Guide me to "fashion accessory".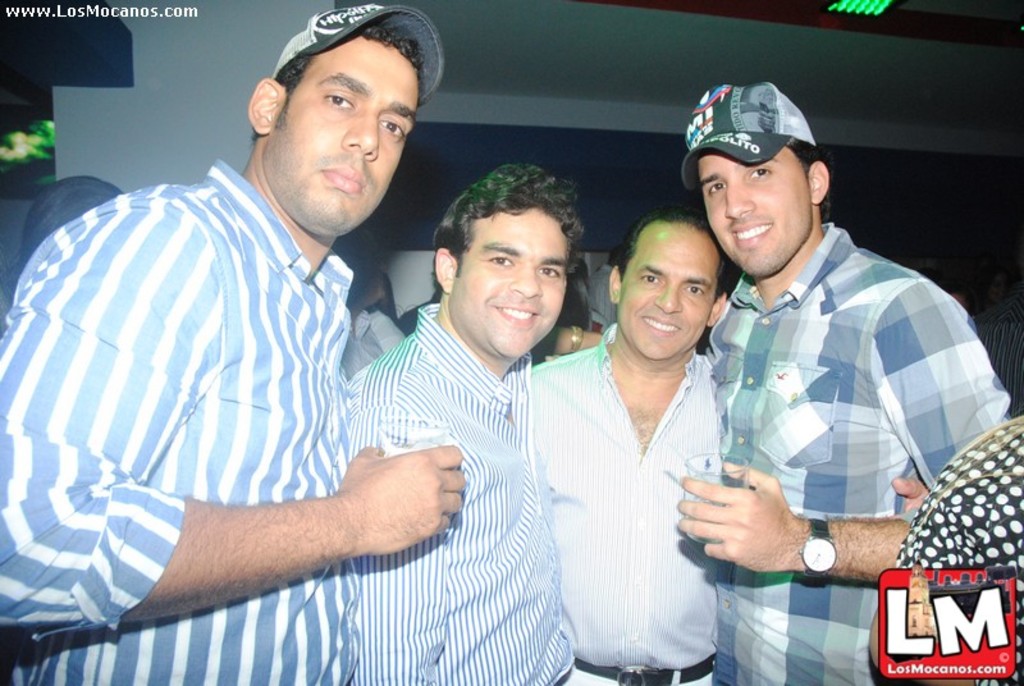
Guidance: [left=678, top=82, right=818, bottom=189].
